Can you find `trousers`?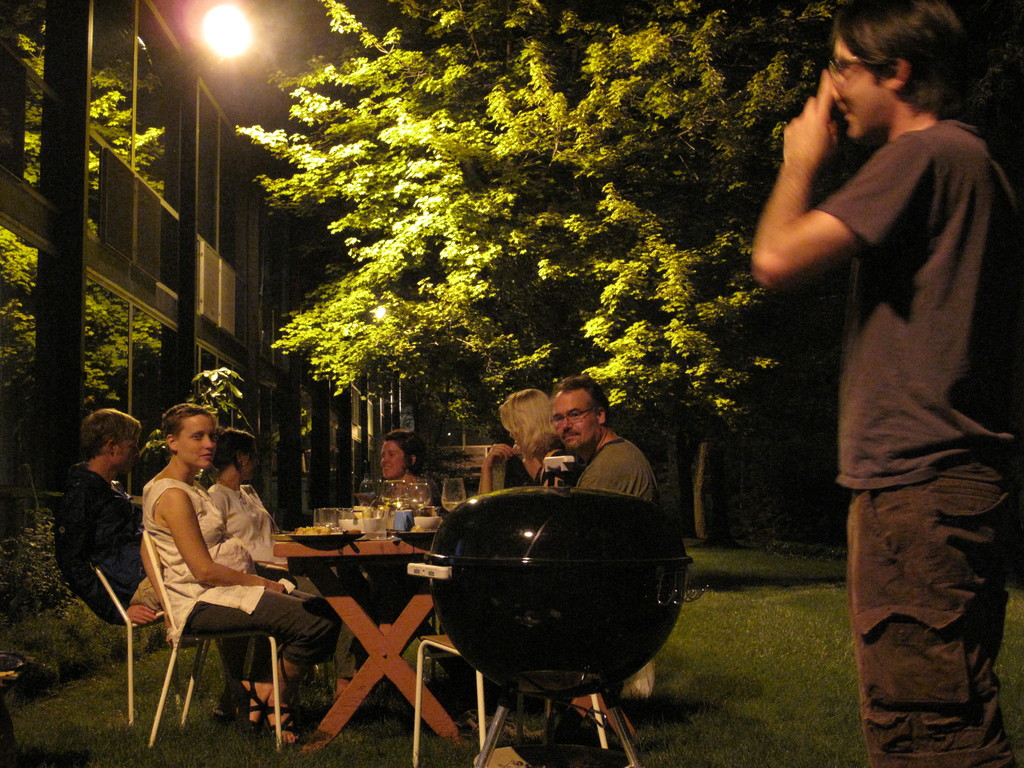
Yes, bounding box: 182/581/335/668.
